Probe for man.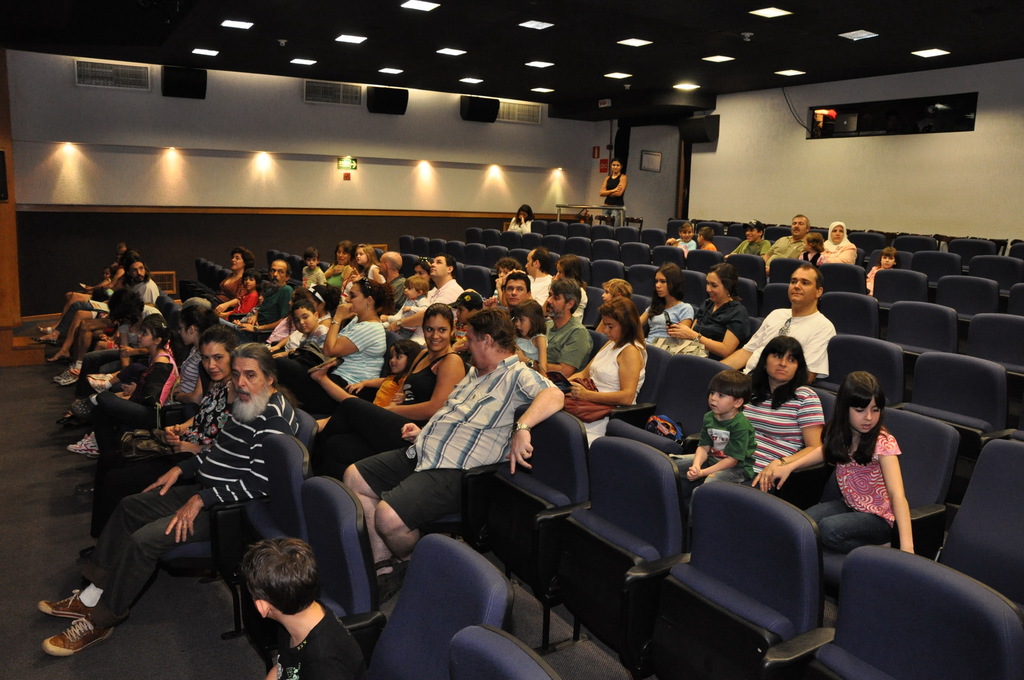
Probe result: x1=523, y1=251, x2=555, y2=307.
